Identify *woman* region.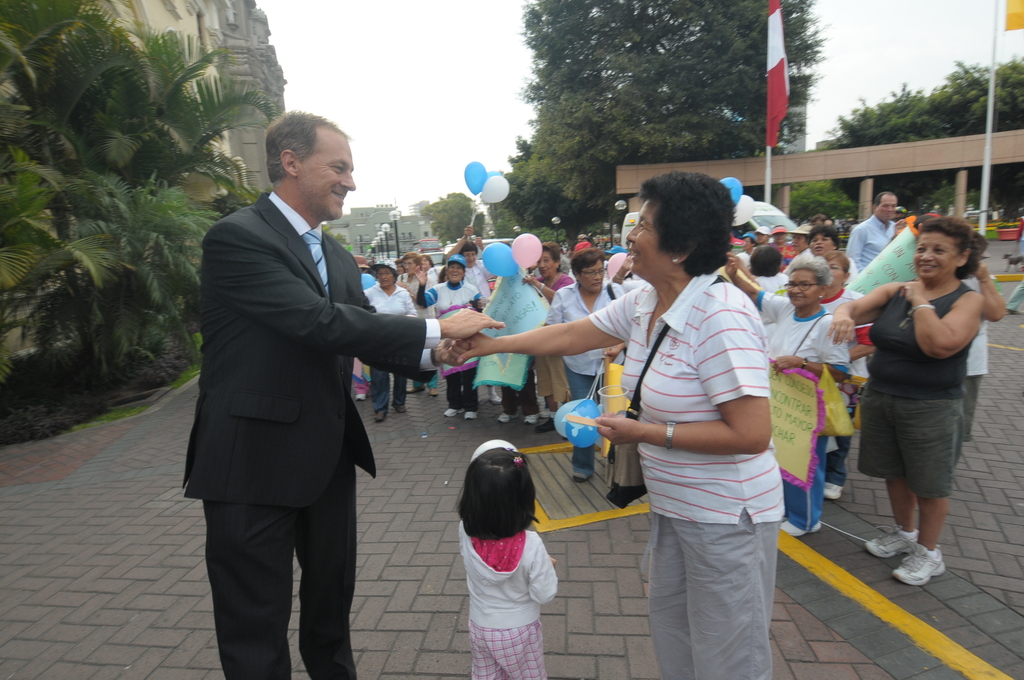
Region: <bbox>420, 249, 485, 418</bbox>.
